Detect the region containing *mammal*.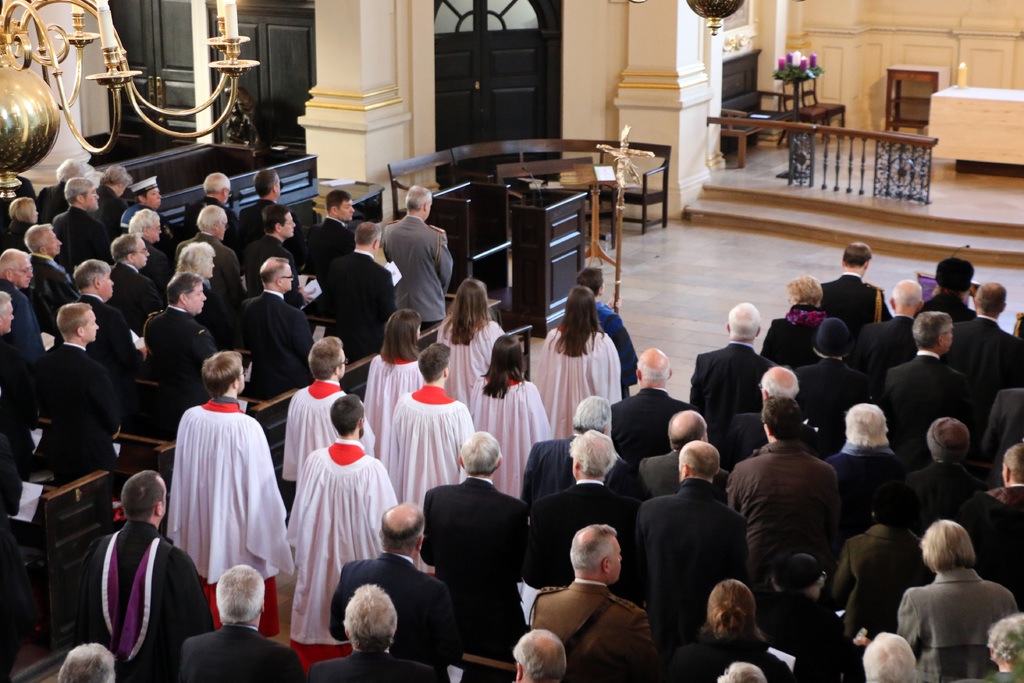
{"left": 282, "top": 330, "right": 376, "bottom": 493}.
